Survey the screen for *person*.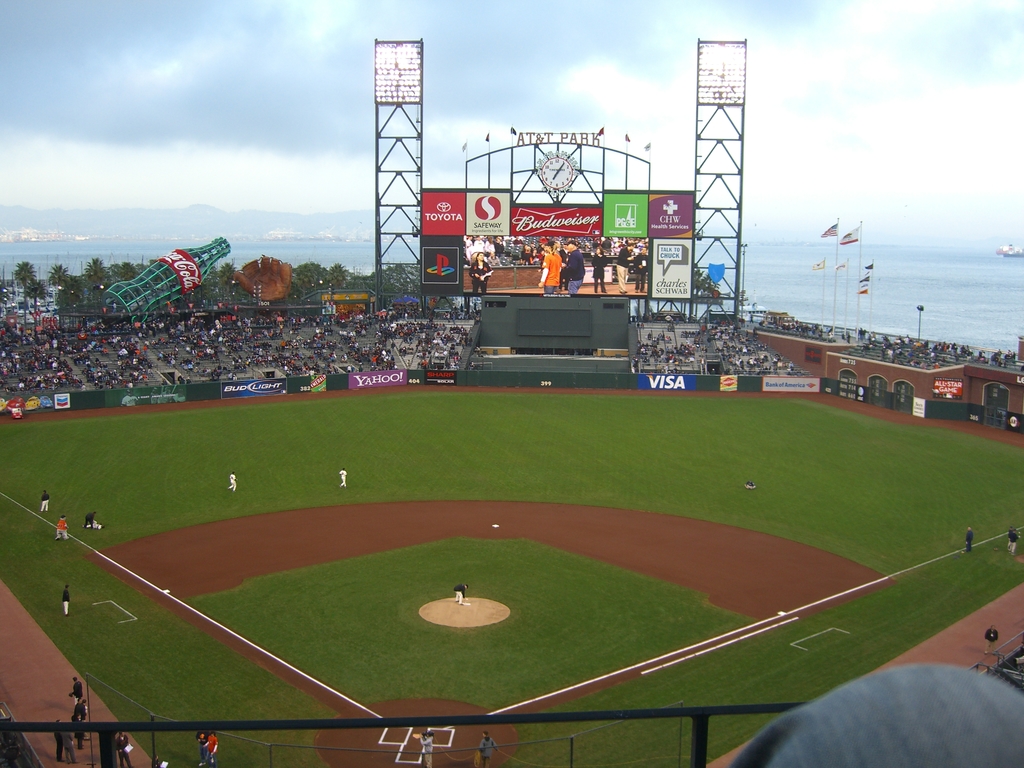
Survey found: x1=337 y1=465 x2=347 y2=491.
